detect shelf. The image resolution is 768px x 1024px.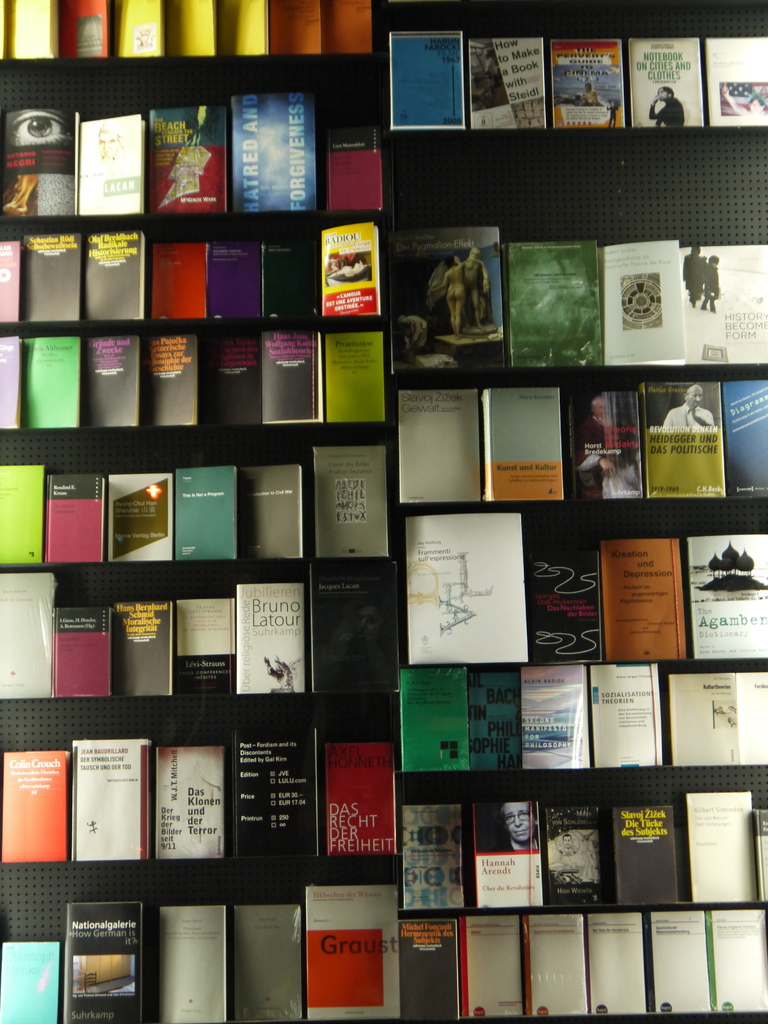
BBox(390, 140, 767, 241).
